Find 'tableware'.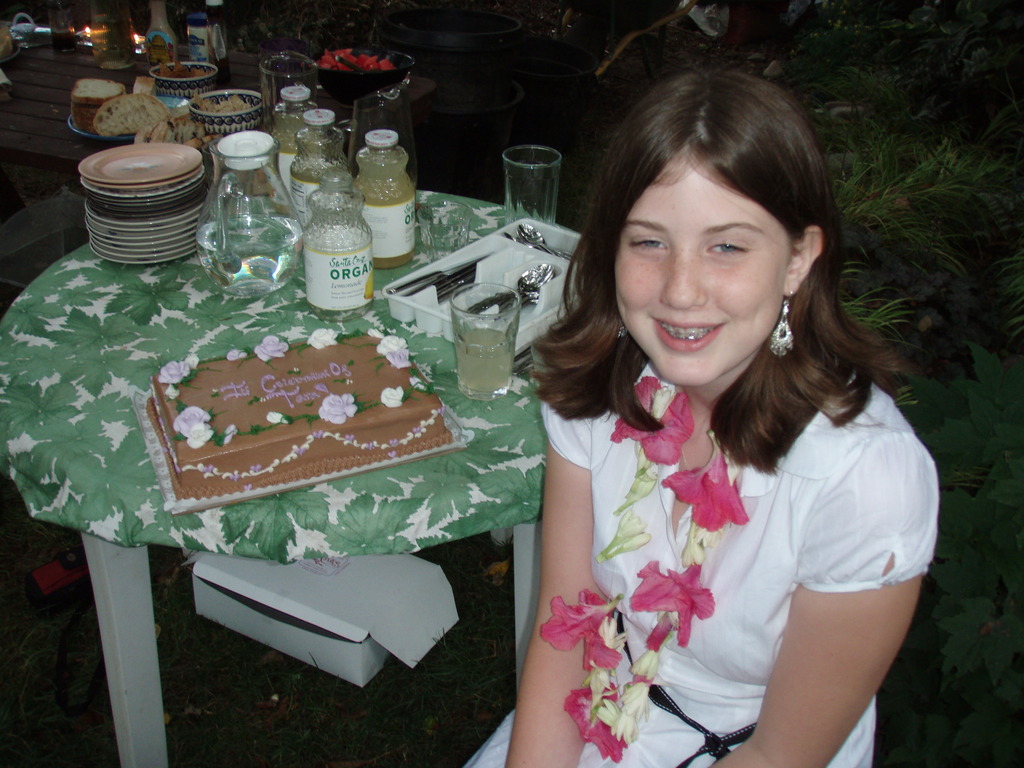
detection(291, 107, 350, 220).
